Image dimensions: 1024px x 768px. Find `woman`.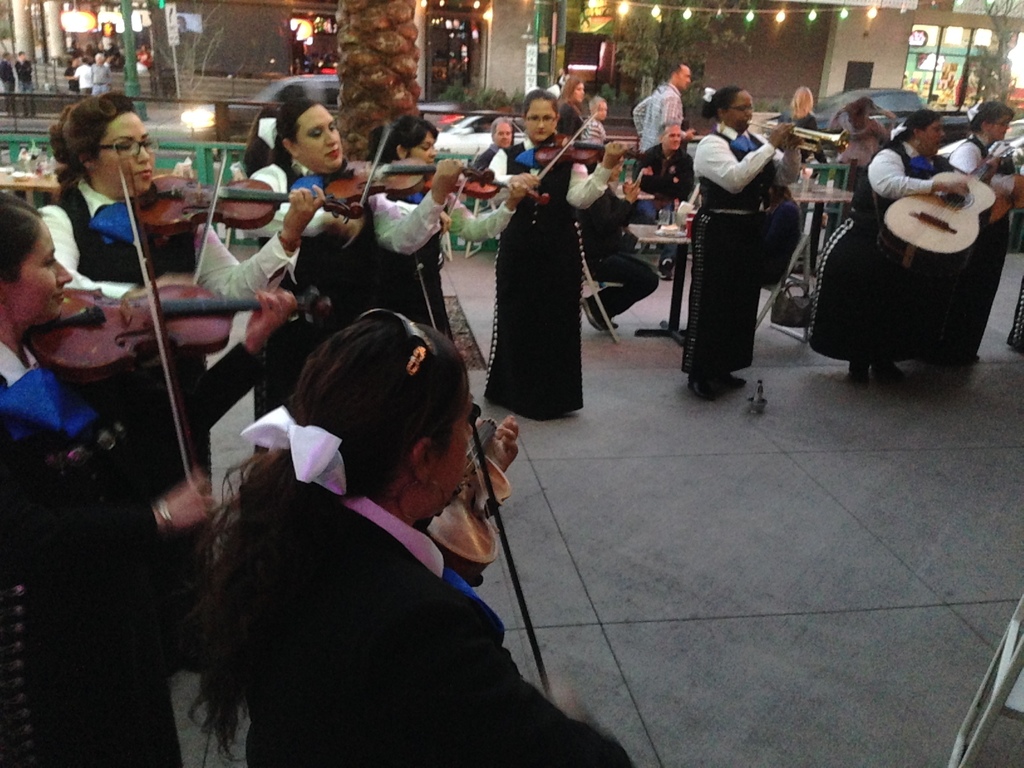
x1=198 y1=290 x2=547 y2=765.
